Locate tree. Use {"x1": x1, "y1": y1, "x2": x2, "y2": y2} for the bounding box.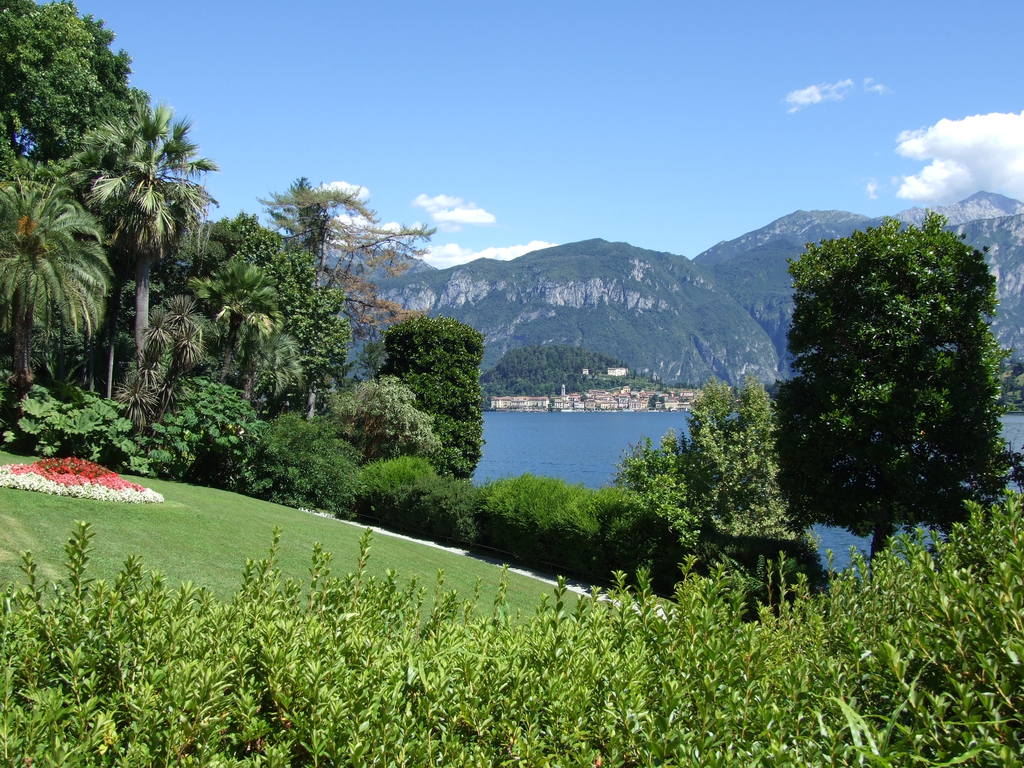
{"x1": 321, "y1": 373, "x2": 451, "y2": 476}.
